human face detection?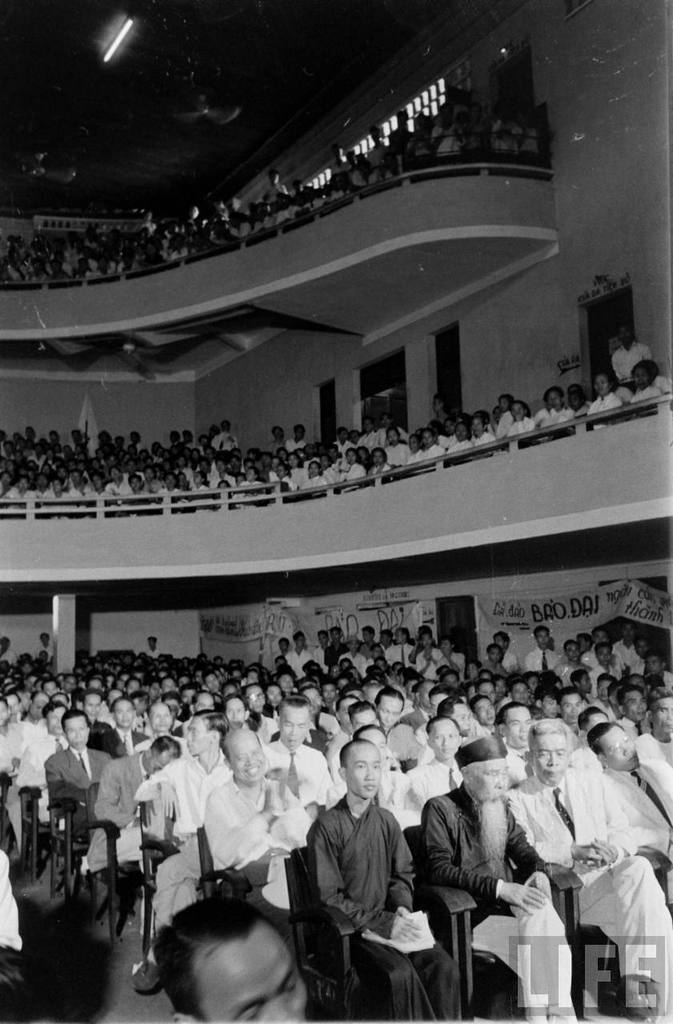
rect(536, 630, 551, 647)
